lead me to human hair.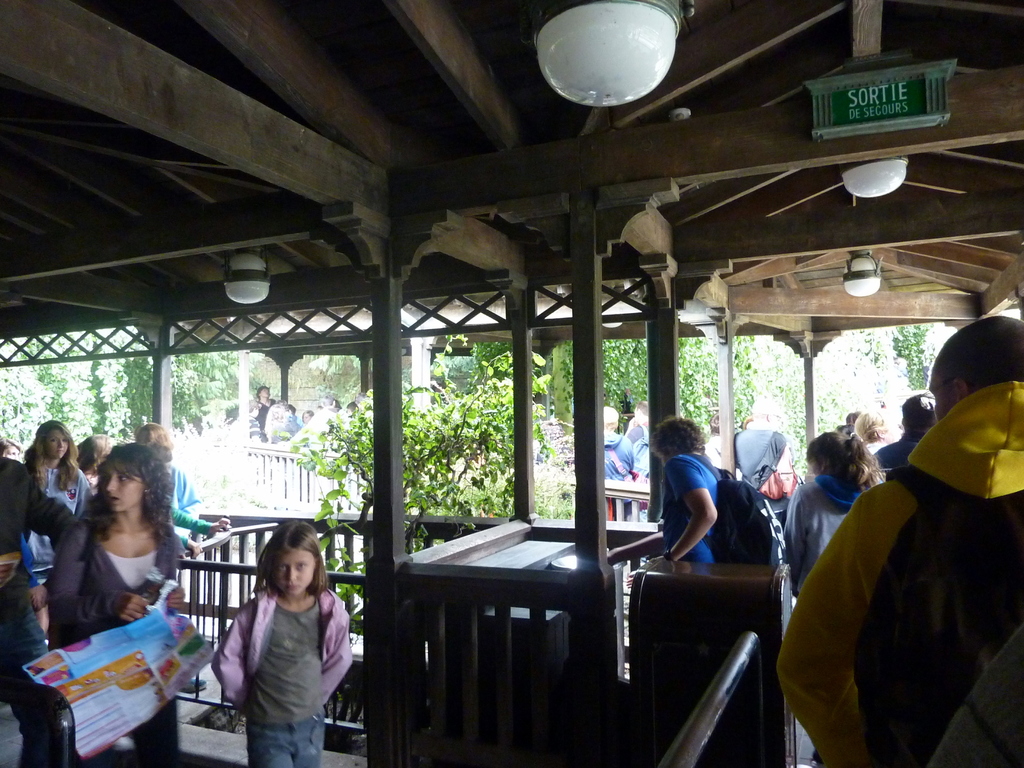
Lead to rect(633, 399, 648, 417).
